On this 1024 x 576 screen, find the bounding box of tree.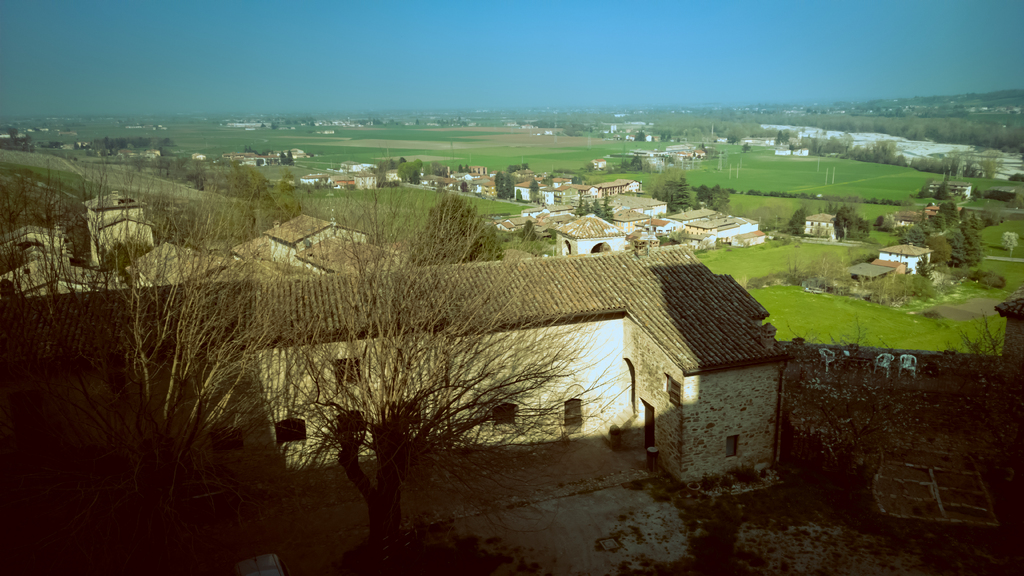
Bounding box: (653,173,670,207).
